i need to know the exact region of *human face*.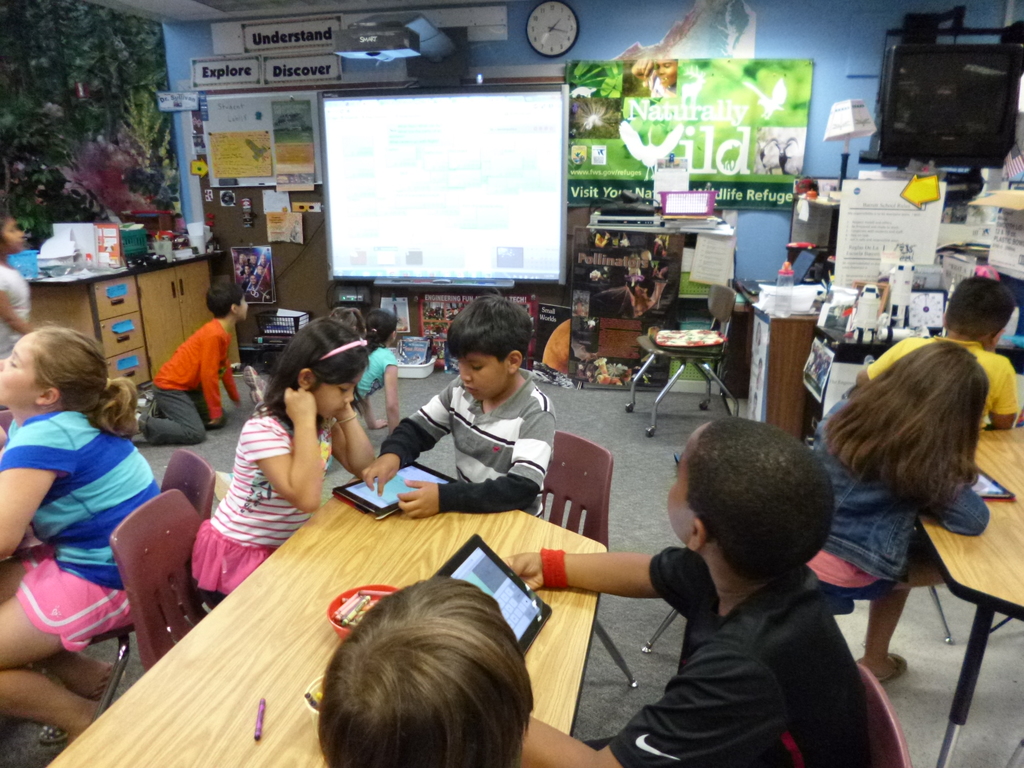
Region: pyautogui.locateOnScreen(668, 447, 694, 538).
